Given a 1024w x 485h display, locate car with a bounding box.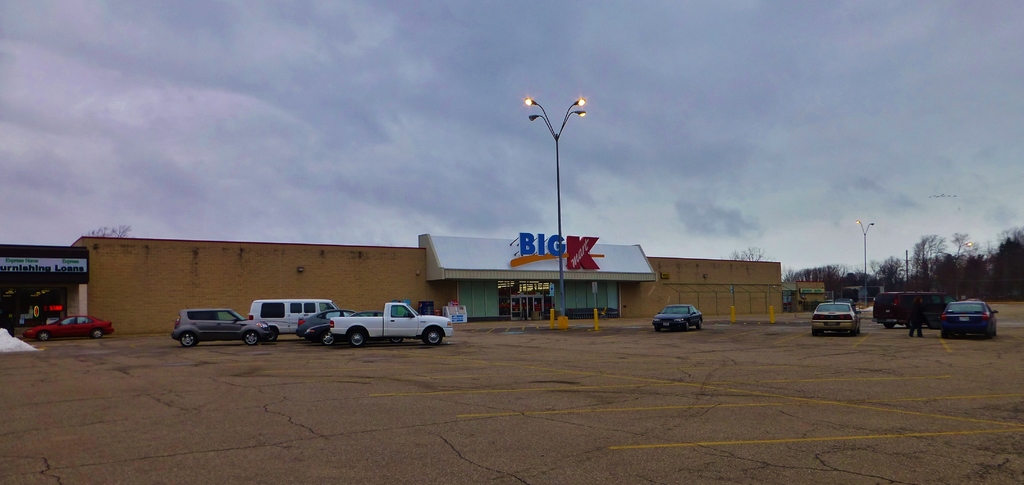
Located: (left=300, top=307, right=358, bottom=342).
